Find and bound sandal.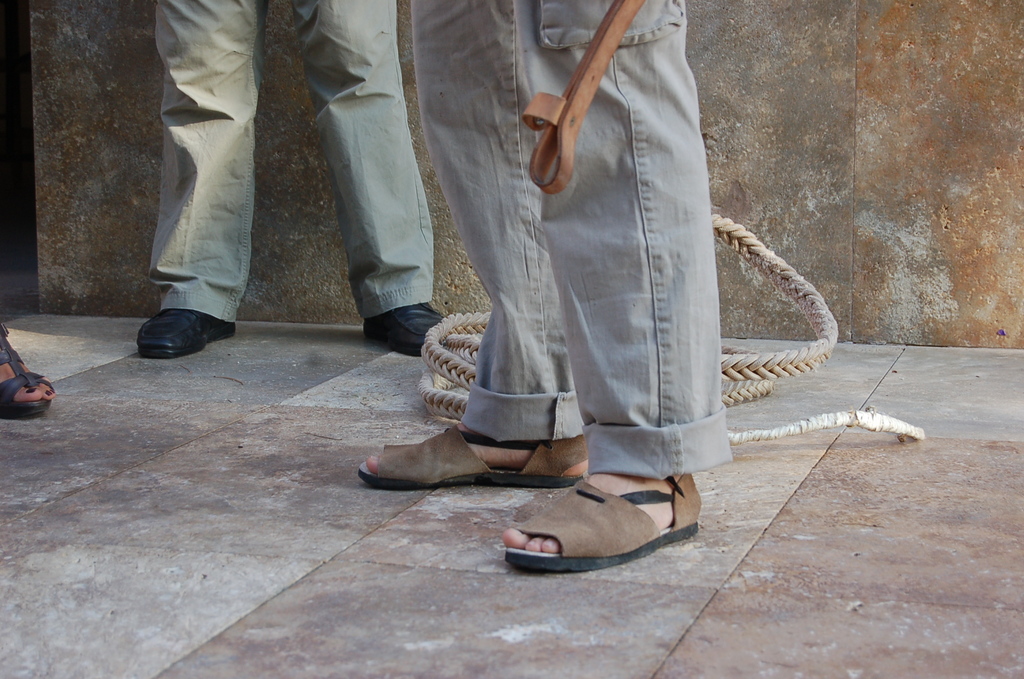
Bound: (506, 473, 703, 572).
